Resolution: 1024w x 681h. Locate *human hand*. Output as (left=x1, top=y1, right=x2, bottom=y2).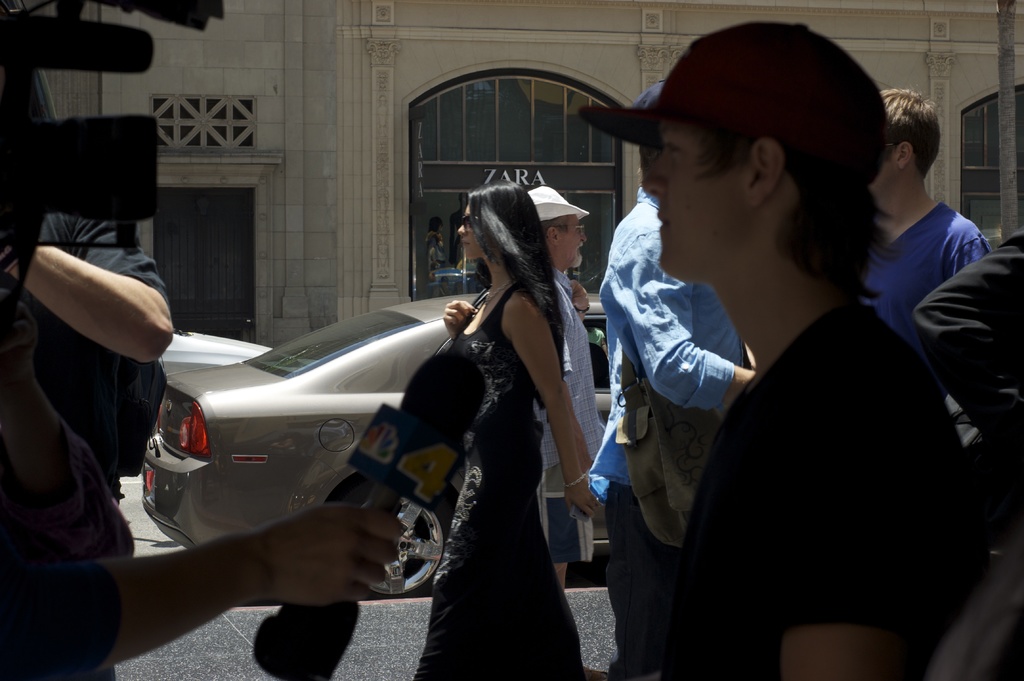
(left=570, top=281, right=591, bottom=313).
